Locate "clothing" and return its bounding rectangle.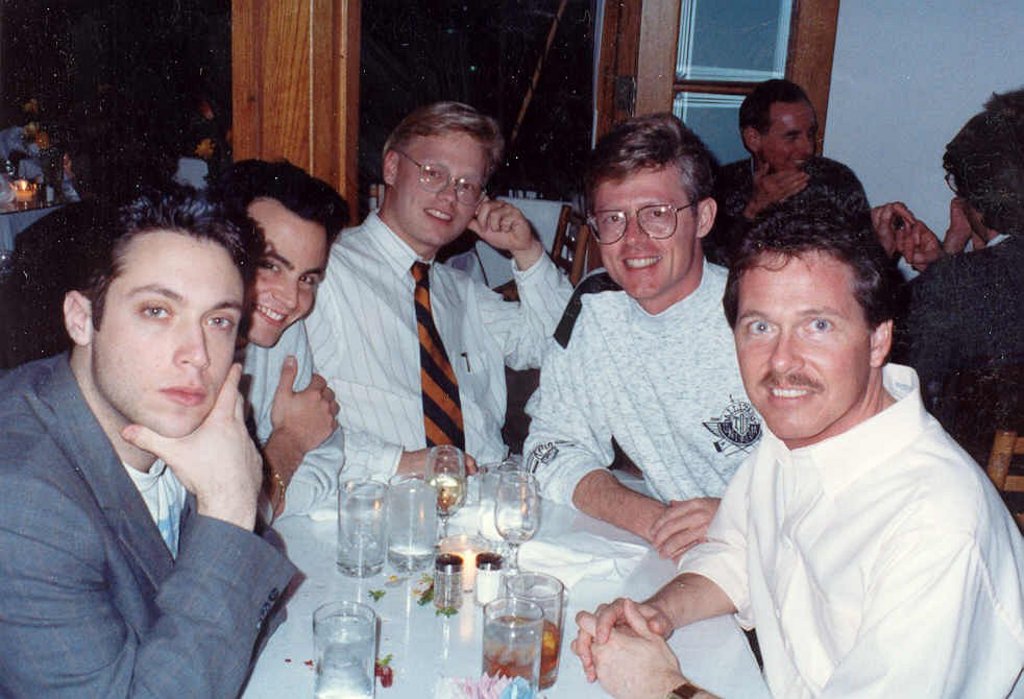
(left=520, top=255, right=767, bottom=519).
